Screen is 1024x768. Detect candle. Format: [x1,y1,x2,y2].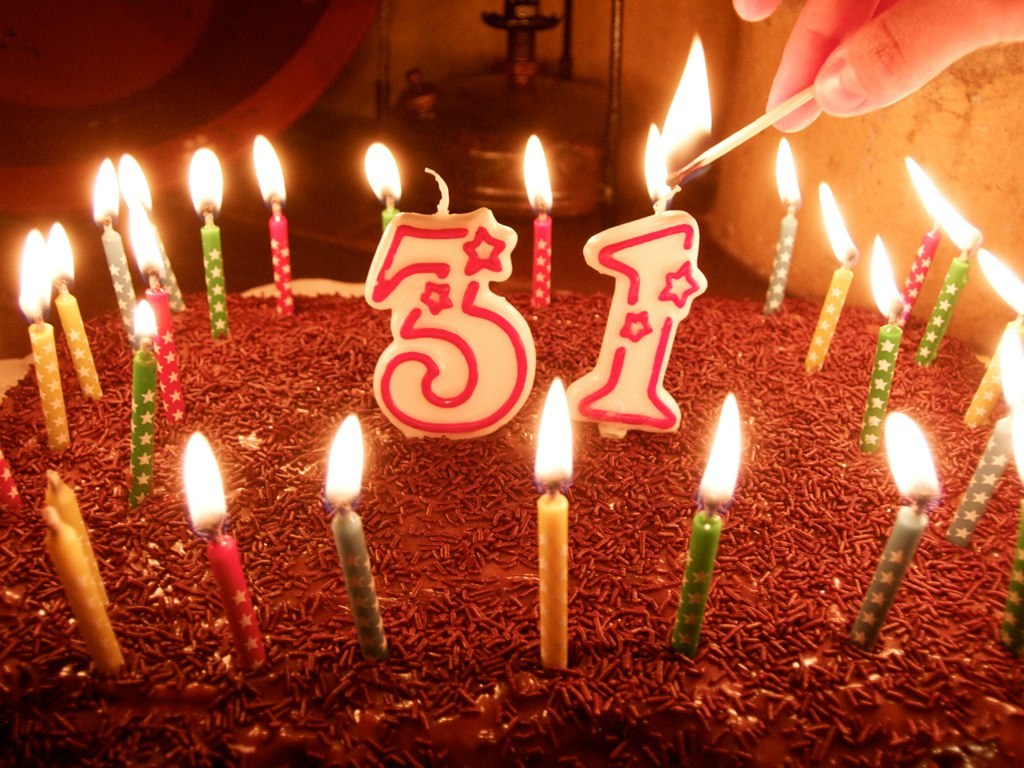
[869,236,904,449].
